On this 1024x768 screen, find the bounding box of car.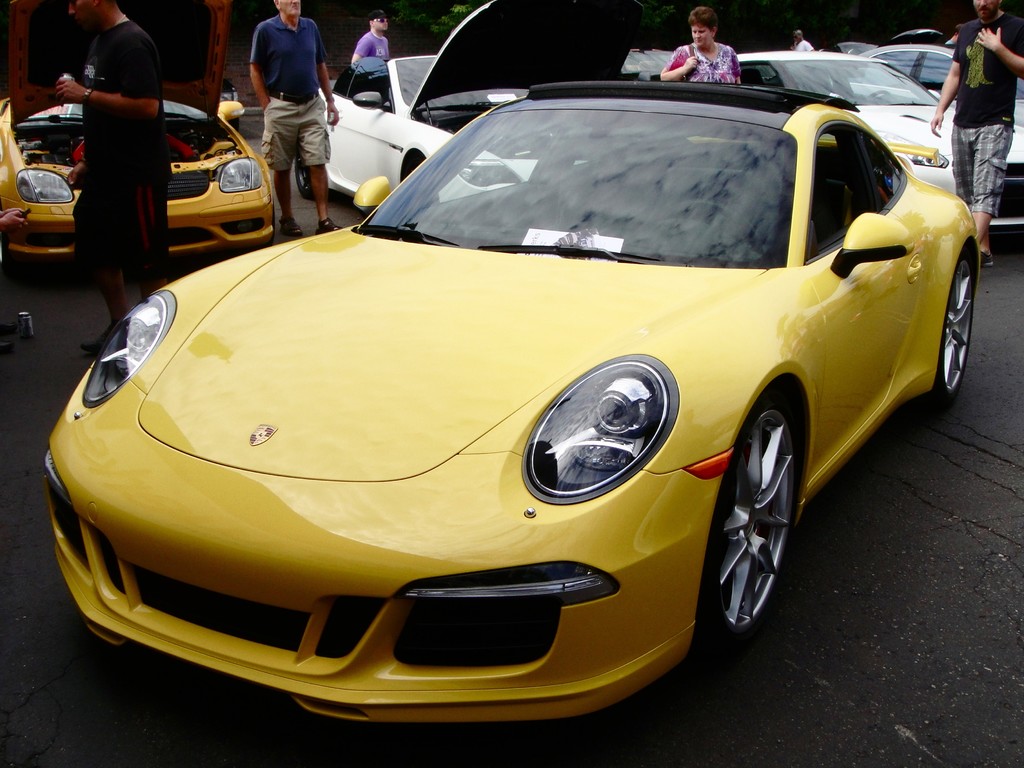
Bounding box: 296/0/651/207.
